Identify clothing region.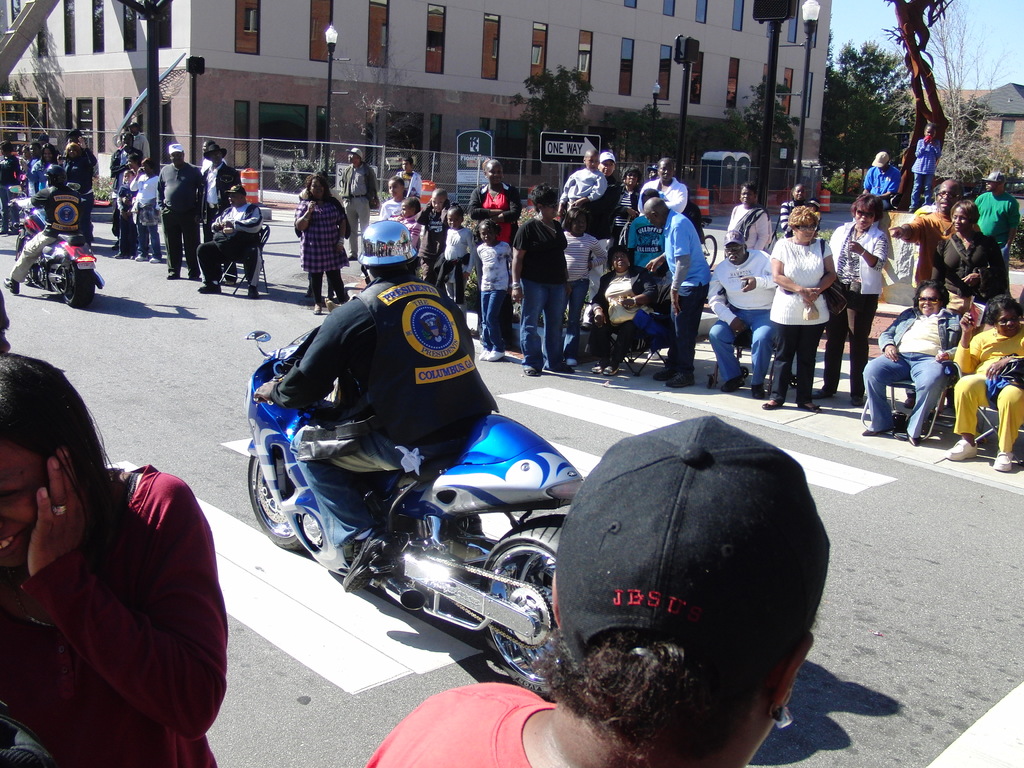
Region: (left=216, top=203, right=255, bottom=285).
